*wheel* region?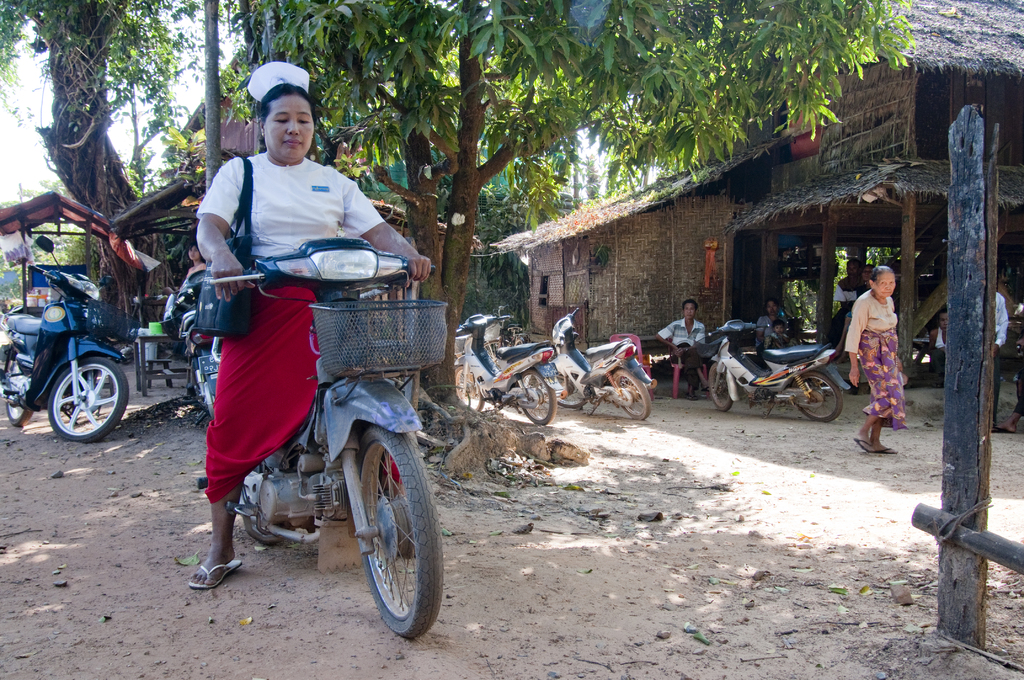
left=38, top=357, right=124, bottom=444
